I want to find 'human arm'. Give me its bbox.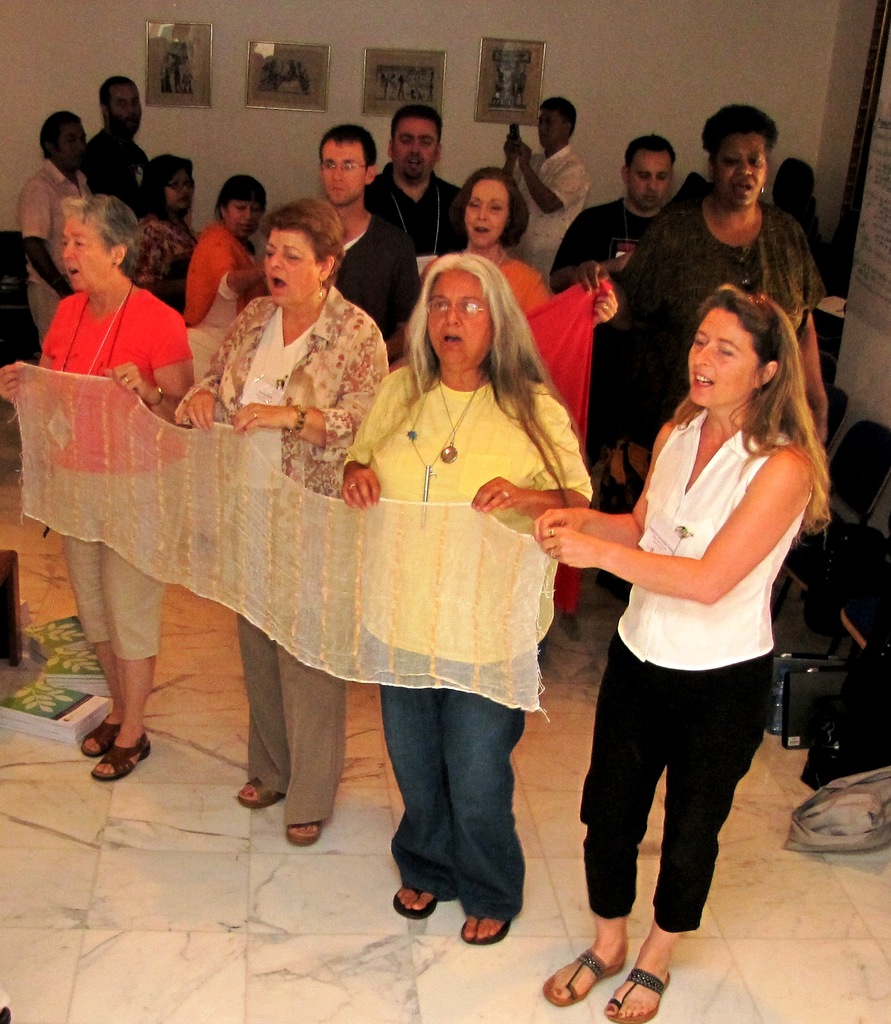
box(95, 305, 207, 438).
